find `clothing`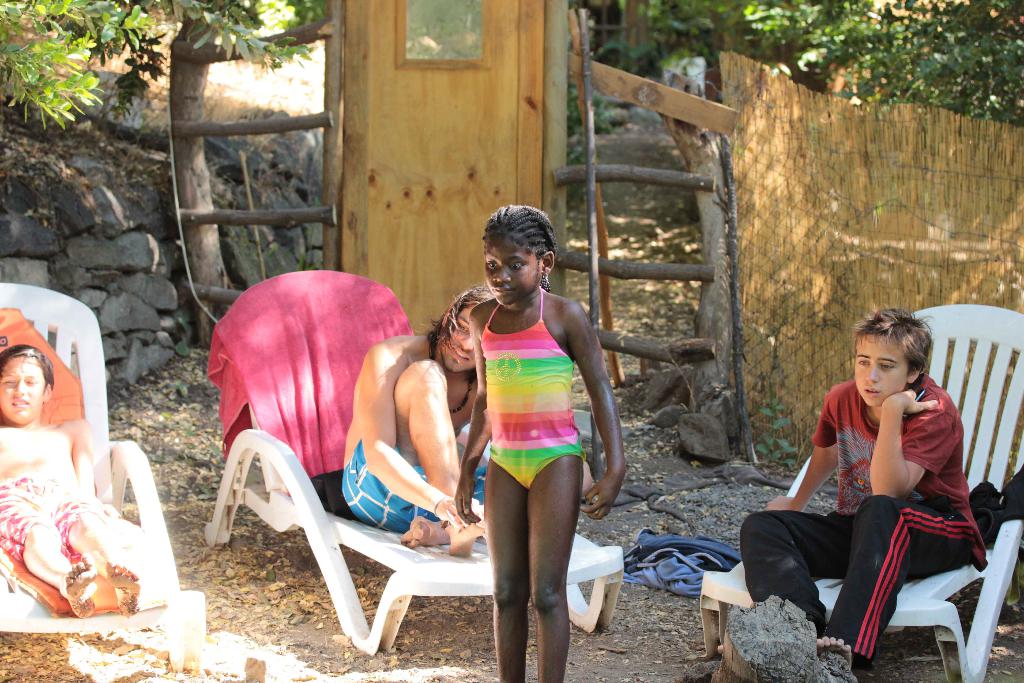
(0, 477, 110, 562)
